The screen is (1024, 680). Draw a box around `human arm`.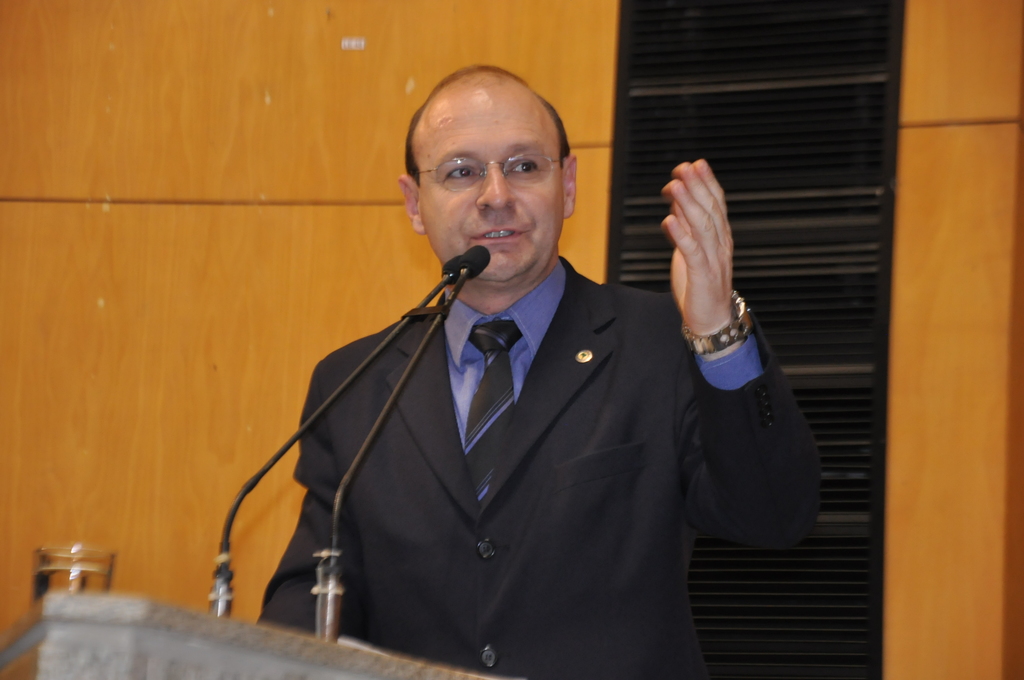
[257,354,374,639].
